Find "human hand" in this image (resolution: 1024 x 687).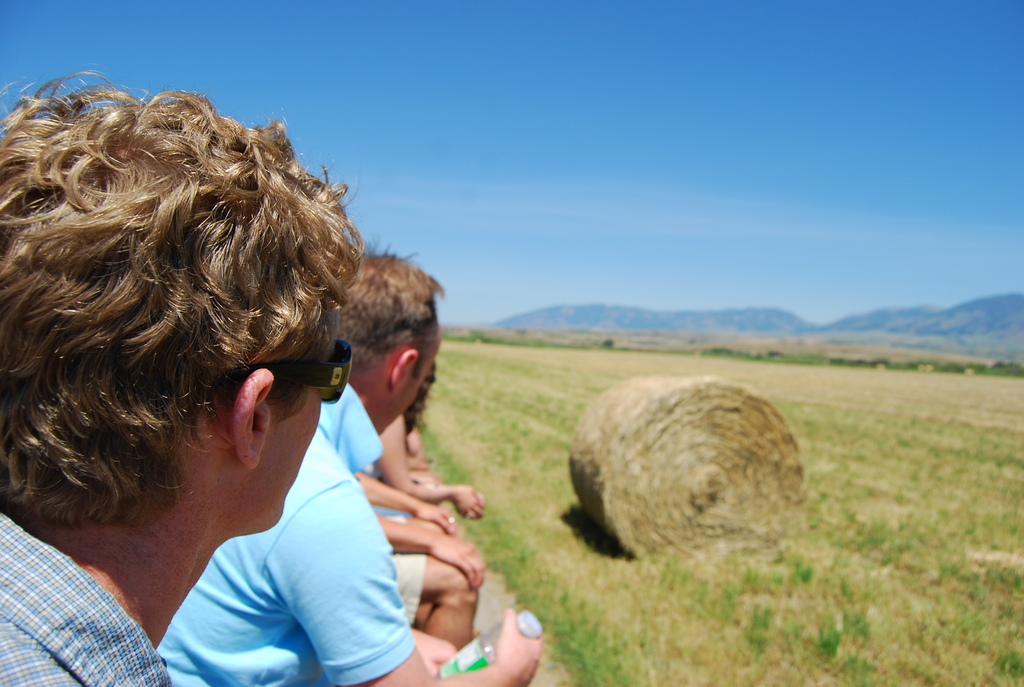
left=409, top=627, right=459, bottom=677.
